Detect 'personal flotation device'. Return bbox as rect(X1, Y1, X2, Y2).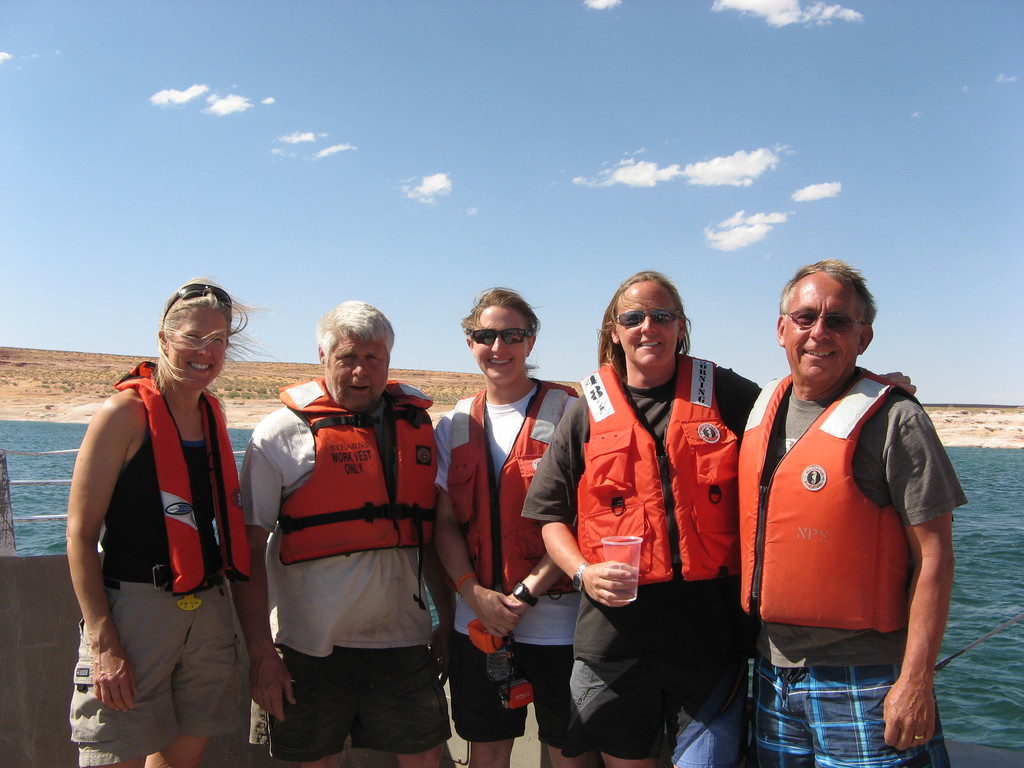
rect(273, 371, 449, 611).
